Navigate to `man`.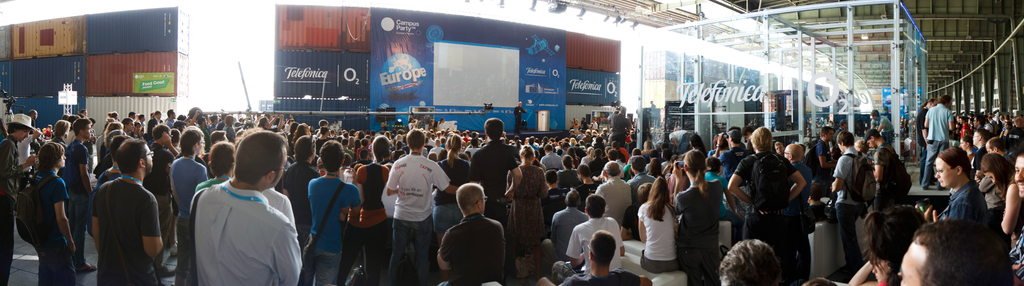
Navigation target: [x1=0, y1=109, x2=42, y2=285].
